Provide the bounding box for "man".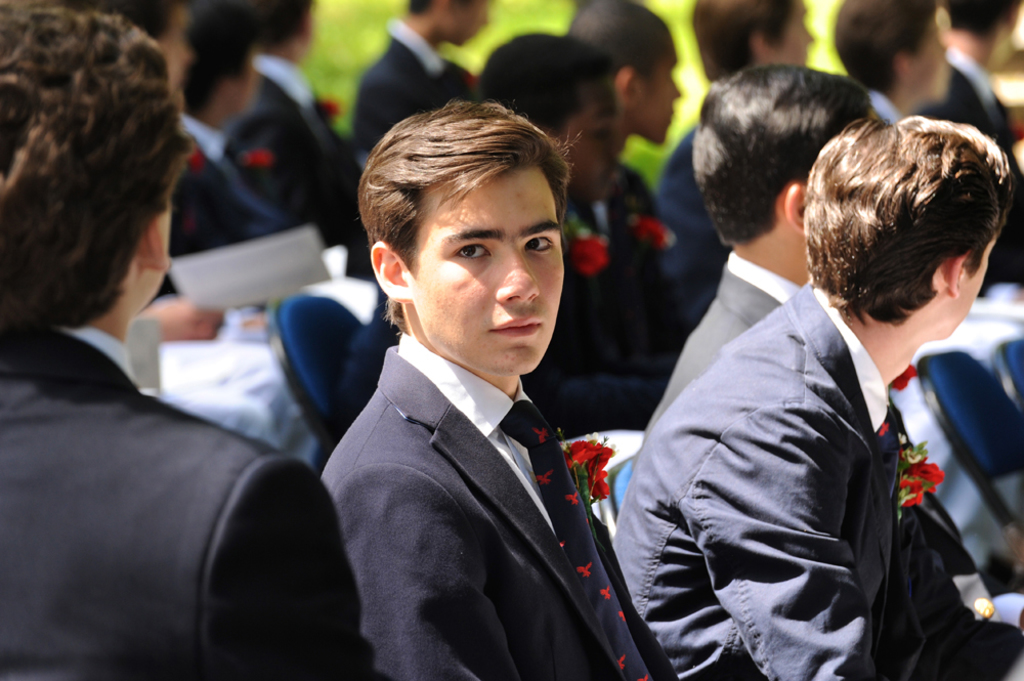
222 0 366 282.
